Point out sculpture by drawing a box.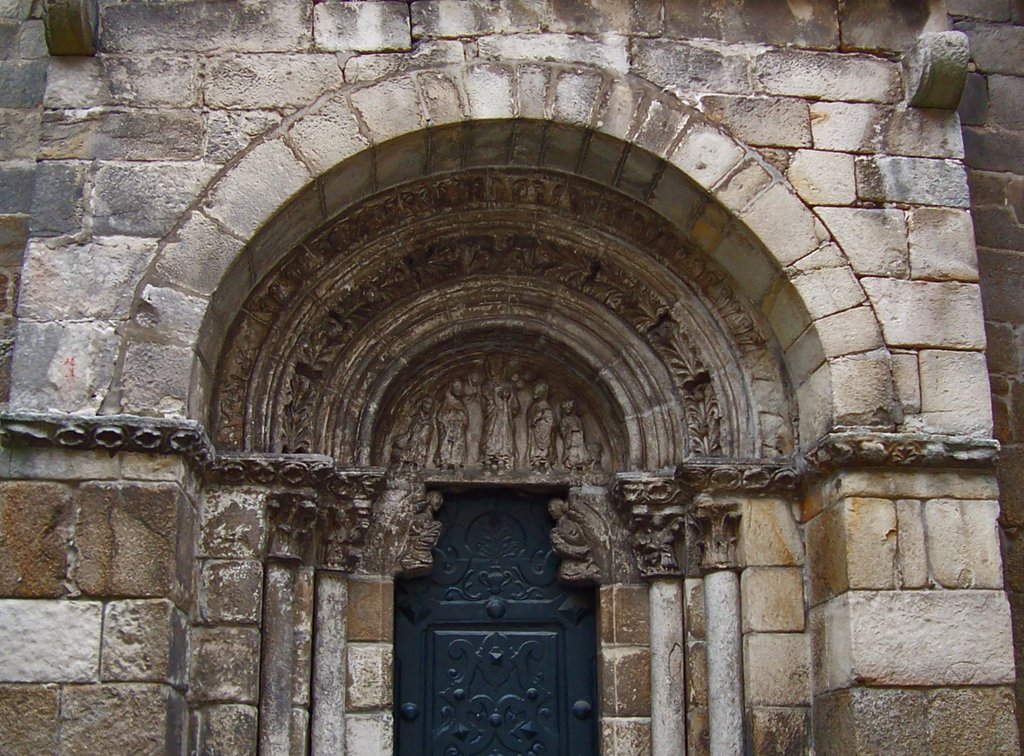
pyautogui.locateOnScreen(431, 375, 472, 473).
